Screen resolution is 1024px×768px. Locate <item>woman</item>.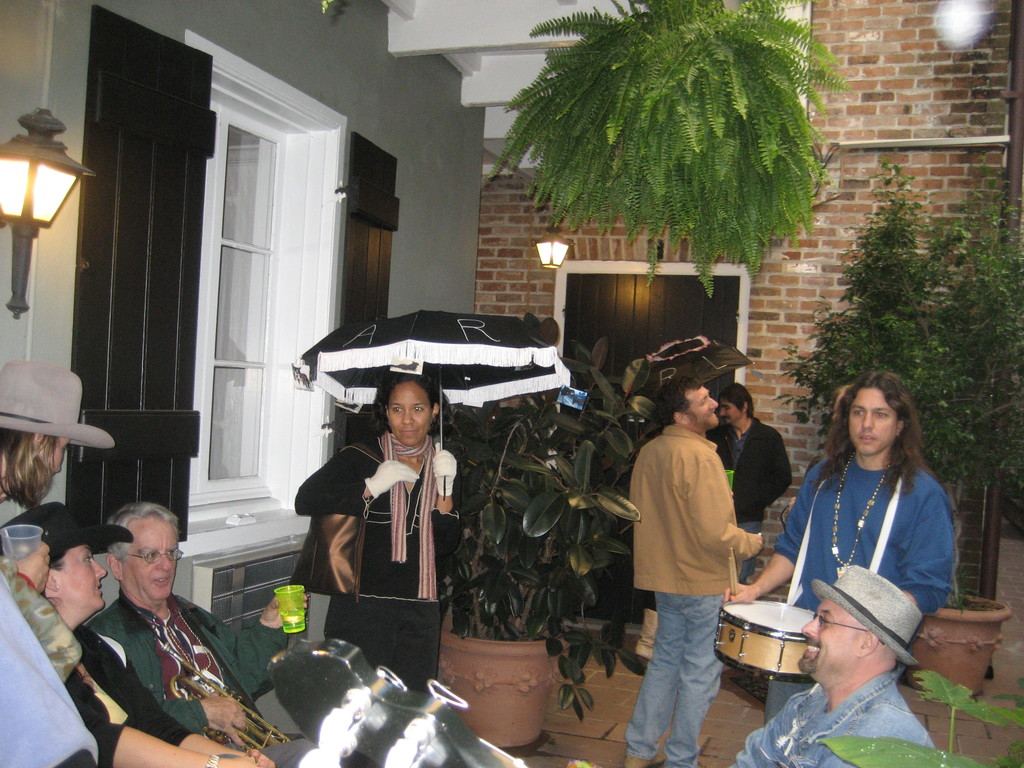
<bbox>307, 371, 465, 683</bbox>.
